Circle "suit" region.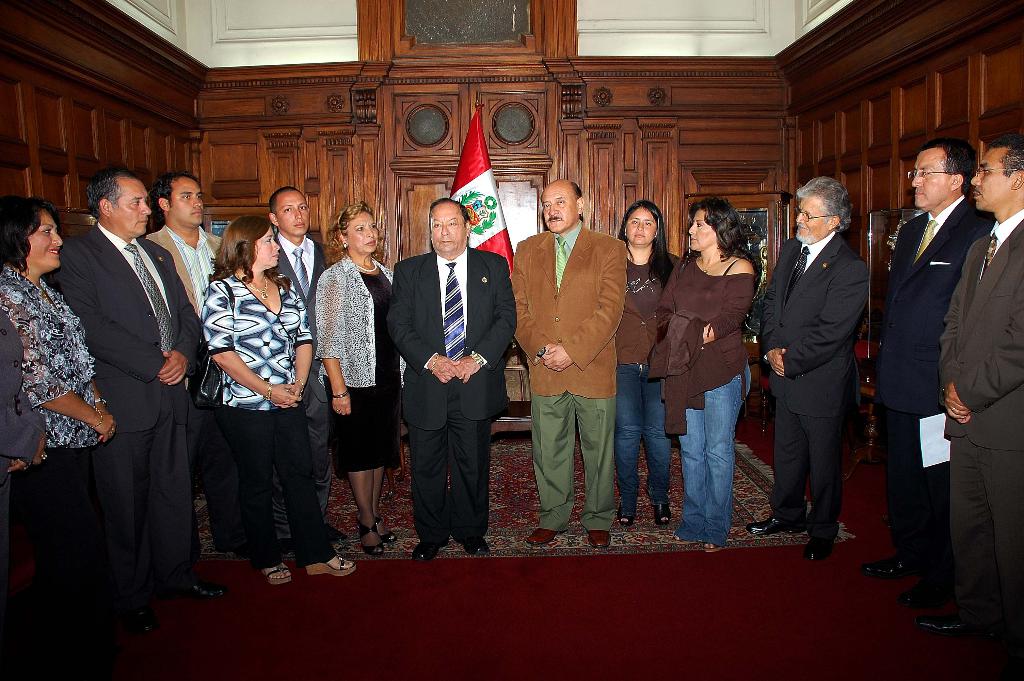
Region: <box>273,229,334,538</box>.
